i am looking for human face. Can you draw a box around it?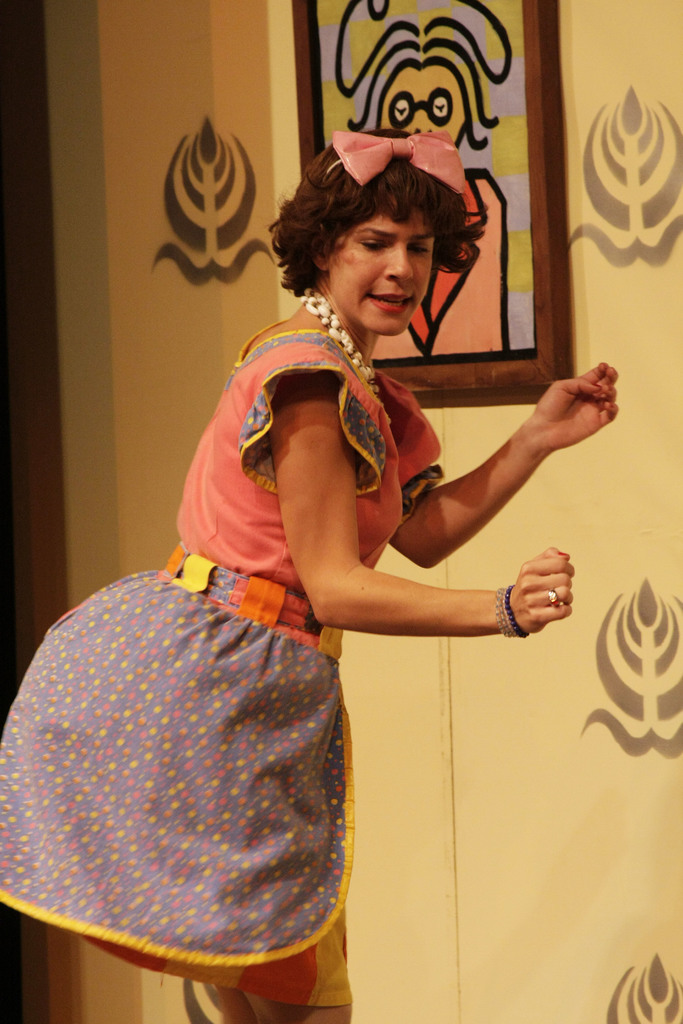
Sure, the bounding box is [left=330, top=213, right=434, bottom=332].
